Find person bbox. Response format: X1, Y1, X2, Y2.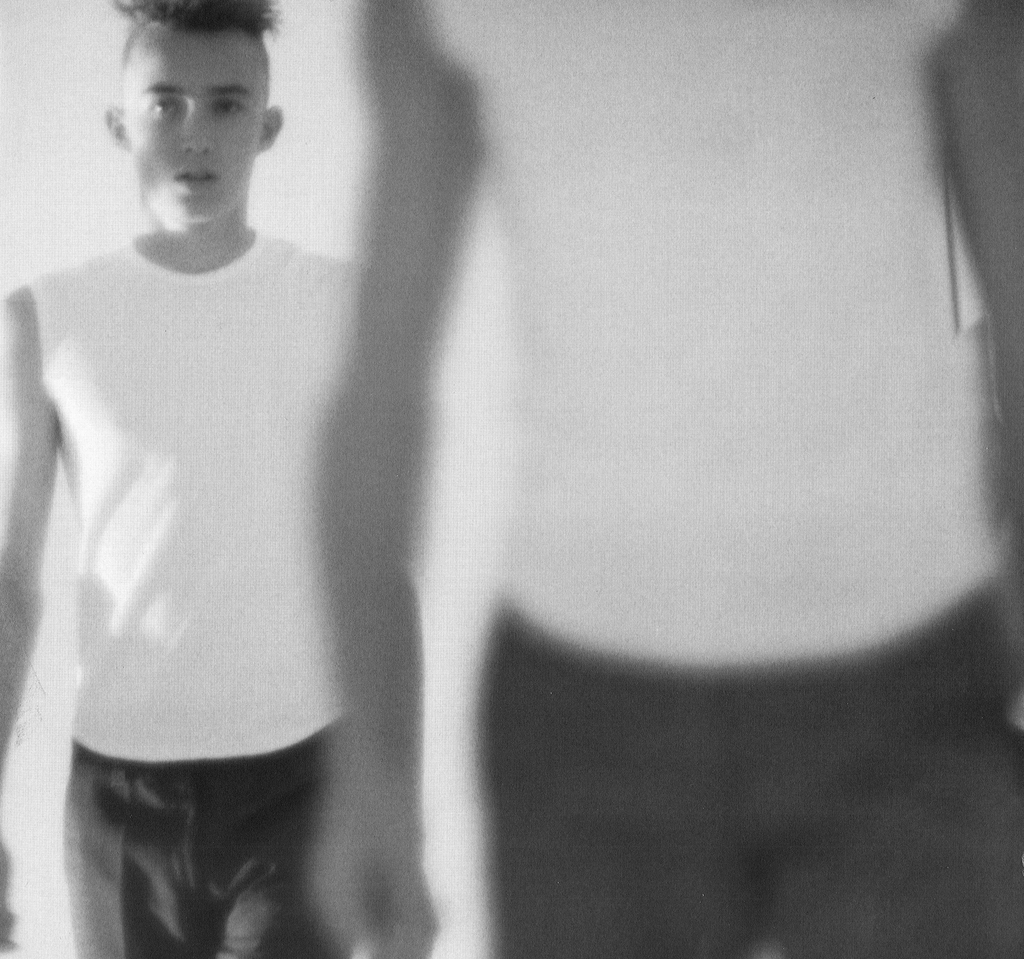
310, 0, 1023, 953.
